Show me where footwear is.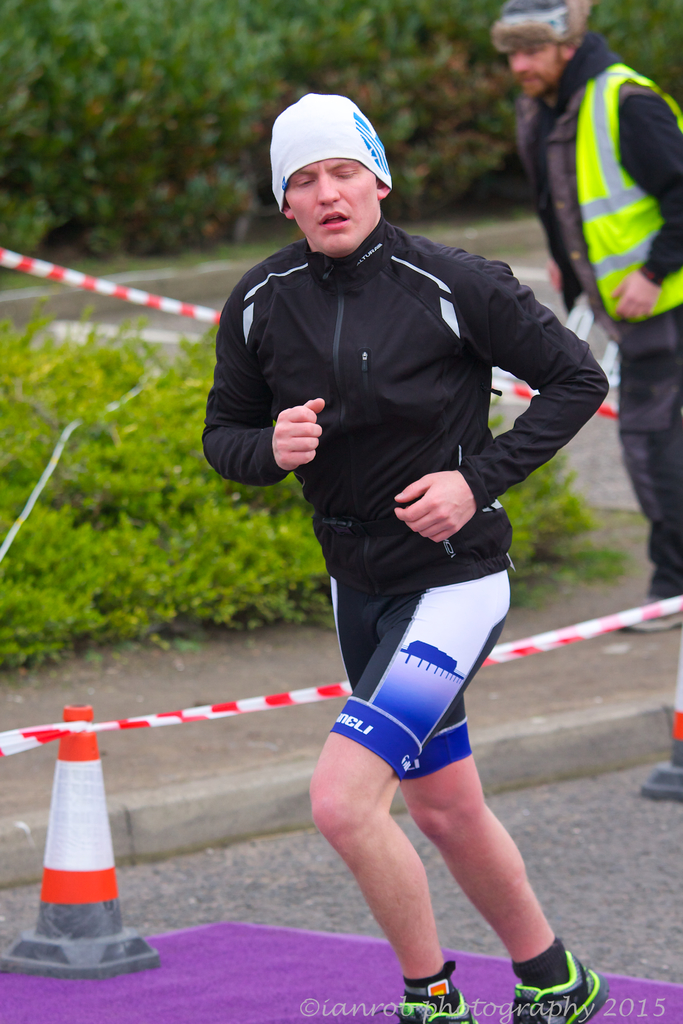
footwear is at [left=369, top=956, right=479, bottom=1023].
